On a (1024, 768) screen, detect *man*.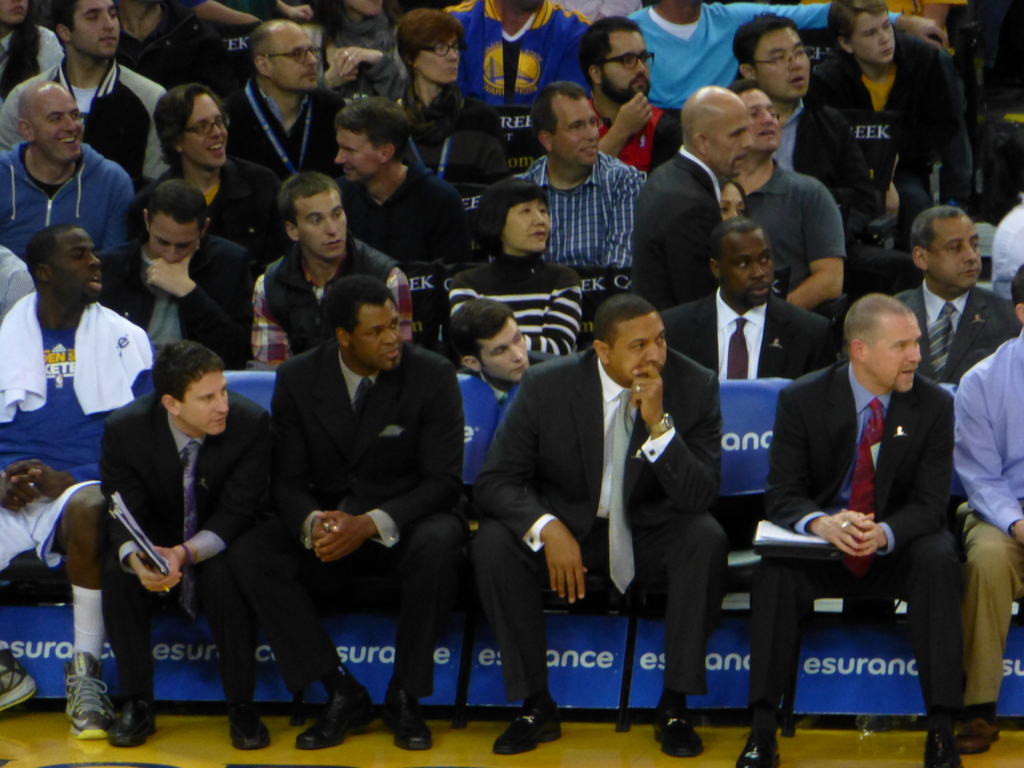
bbox(121, 175, 259, 373).
